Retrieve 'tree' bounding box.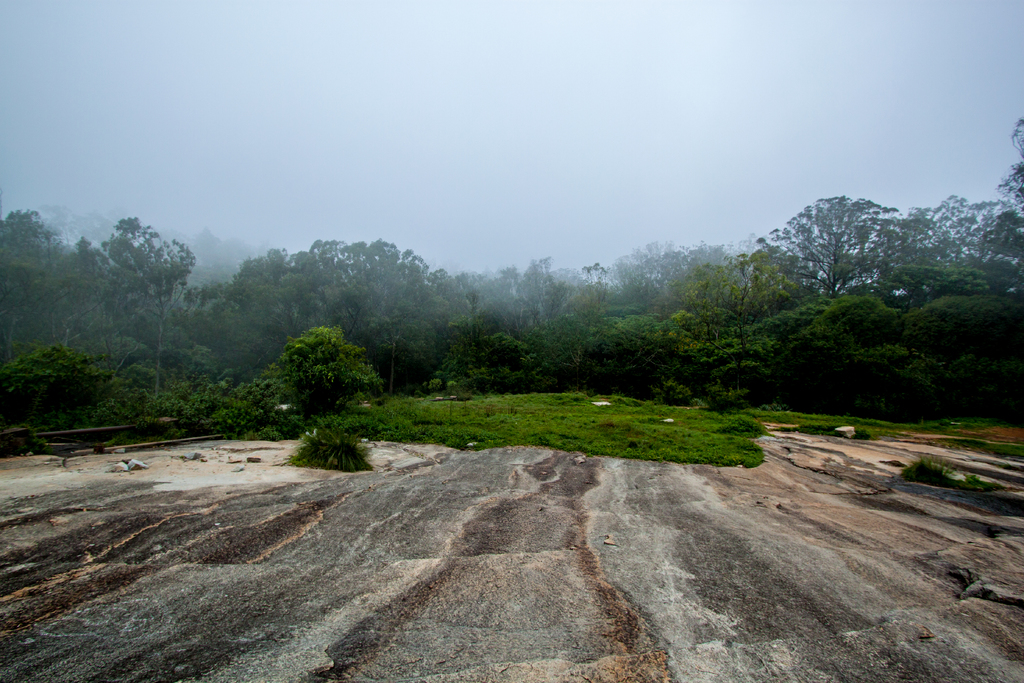
Bounding box: (908,264,1023,411).
